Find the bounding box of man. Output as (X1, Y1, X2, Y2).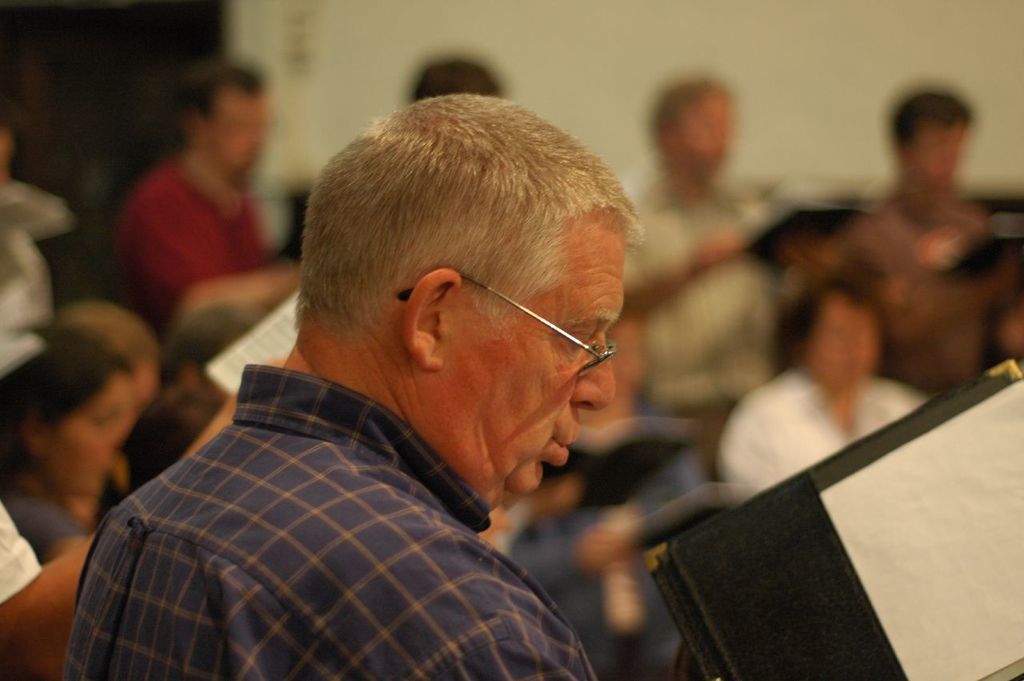
(624, 71, 788, 401).
